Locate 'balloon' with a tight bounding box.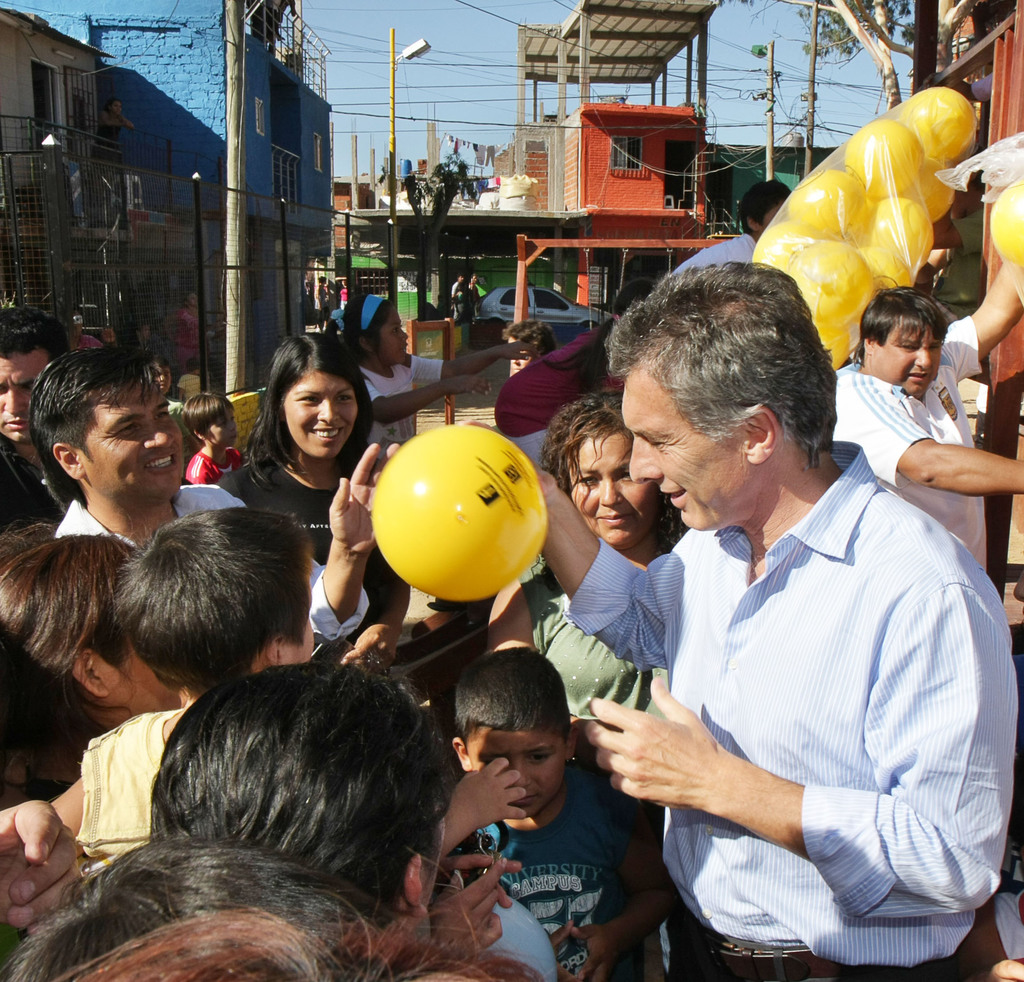
bbox(788, 239, 872, 325).
